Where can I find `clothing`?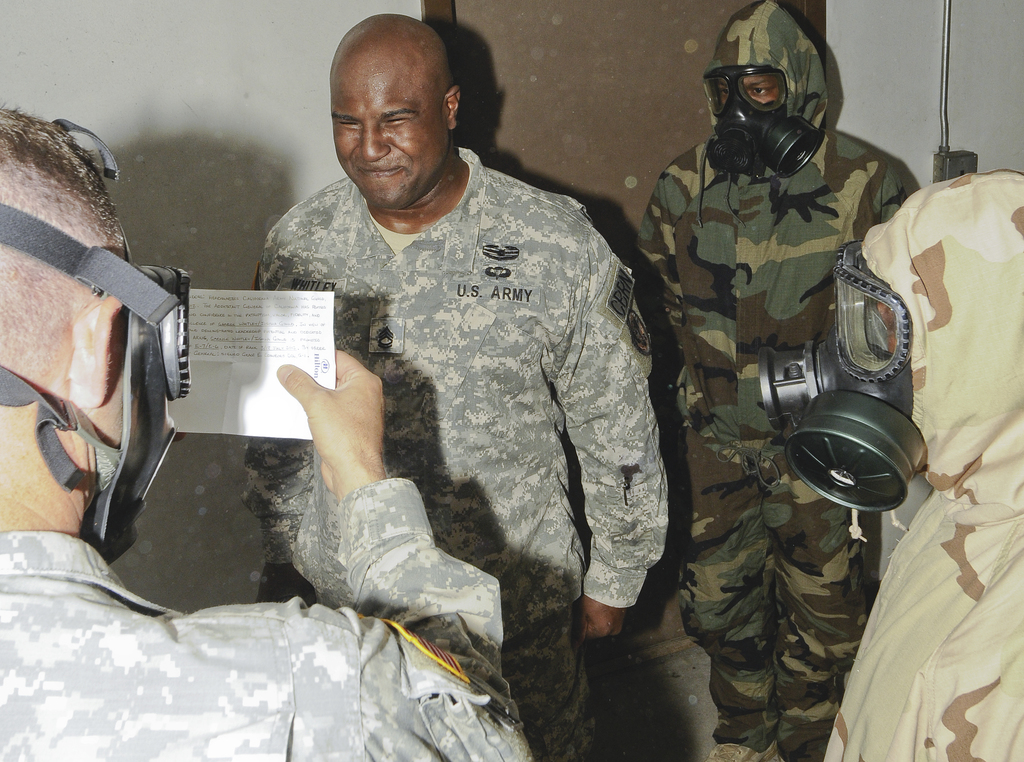
You can find it at 819 165 1023 761.
